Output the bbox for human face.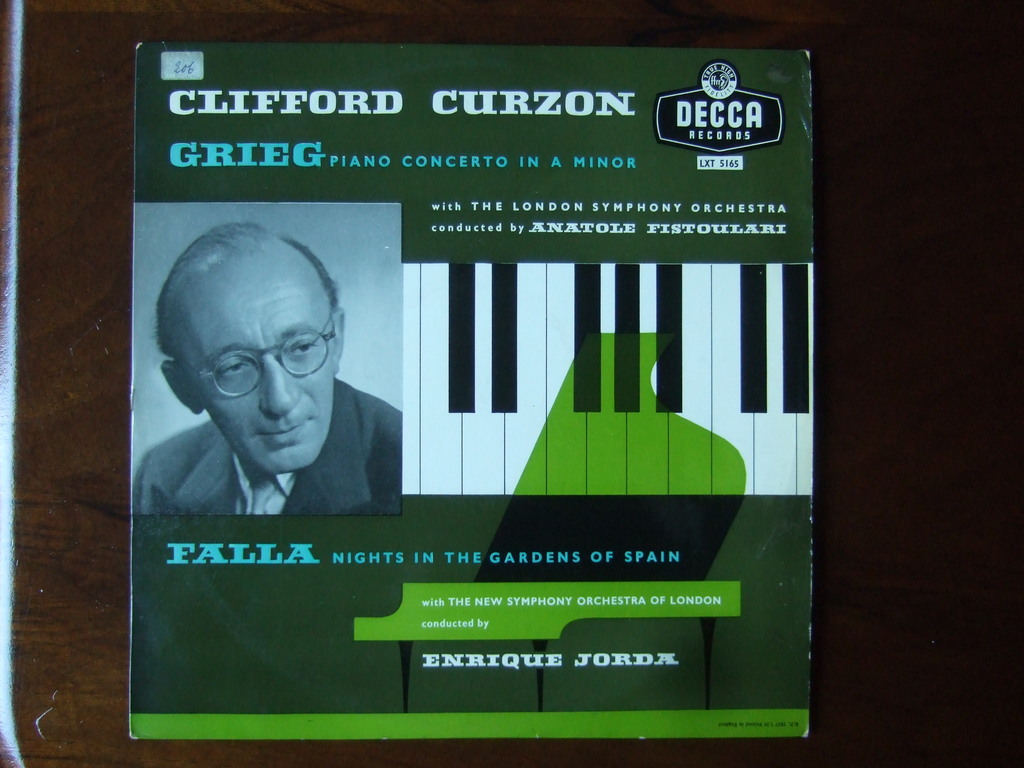
<bbox>185, 244, 340, 477</bbox>.
